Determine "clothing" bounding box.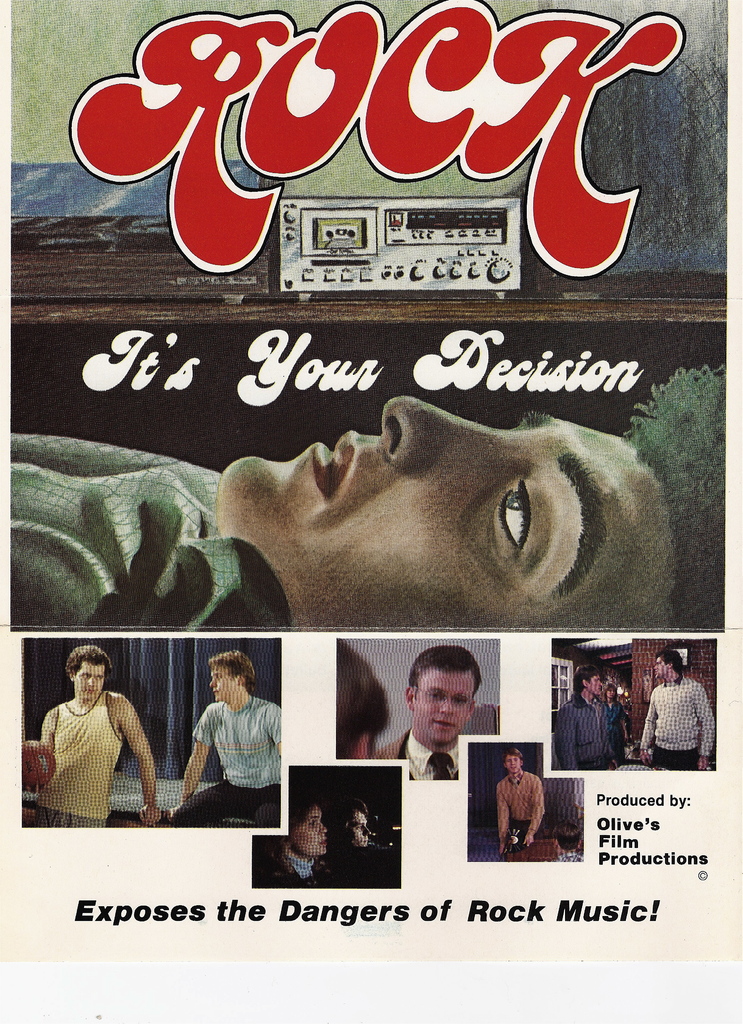
Determined: detection(656, 741, 701, 769).
